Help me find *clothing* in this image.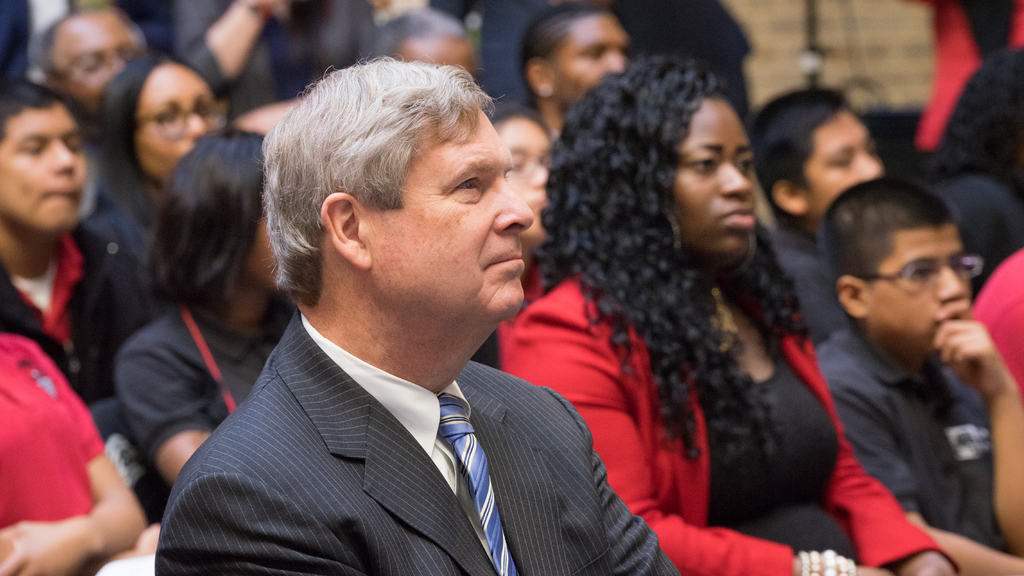
Found it: region(172, 0, 369, 128).
